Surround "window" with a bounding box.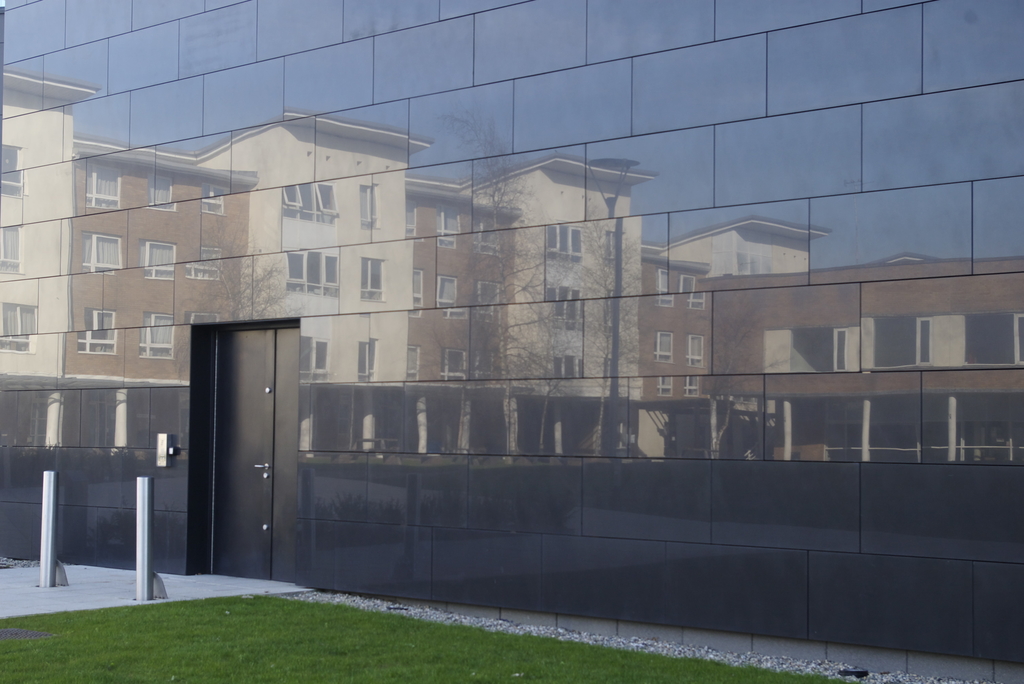
x1=434, y1=275, x2=465, y2=313.
